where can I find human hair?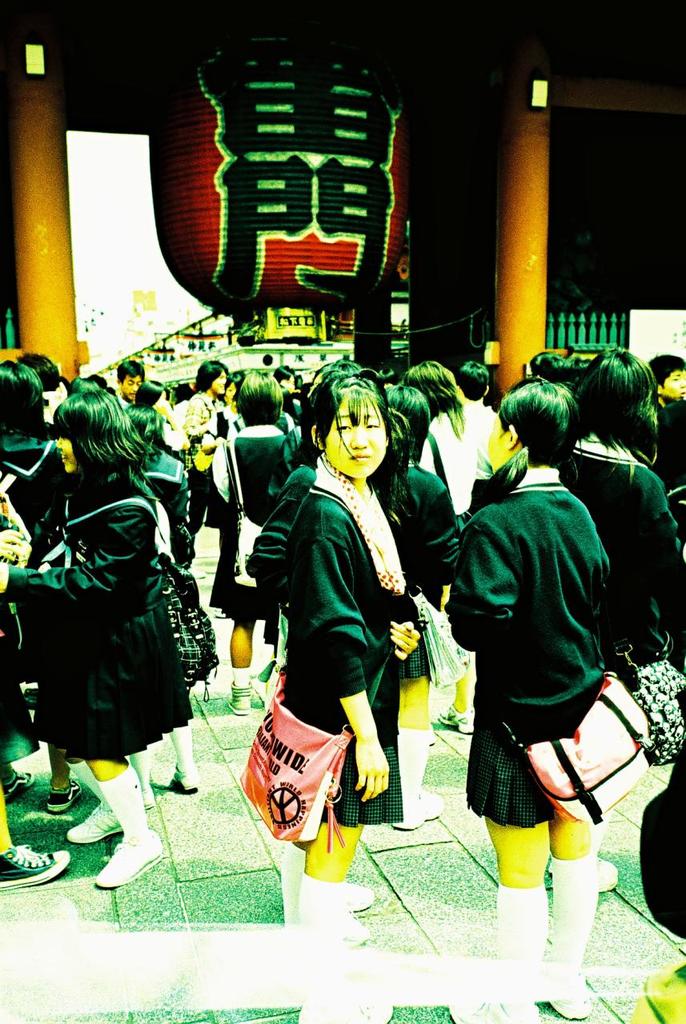
You can find it at rect(403, 364, 465, 434).
